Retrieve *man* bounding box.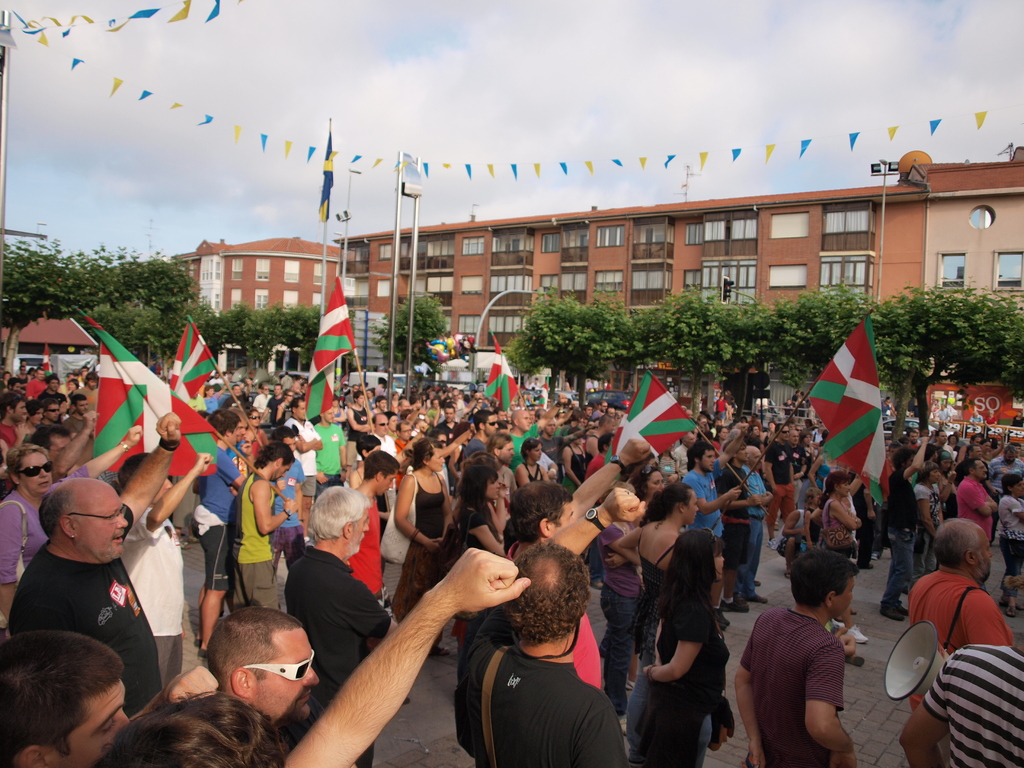
Bounding box: [908,518,1023,726].
